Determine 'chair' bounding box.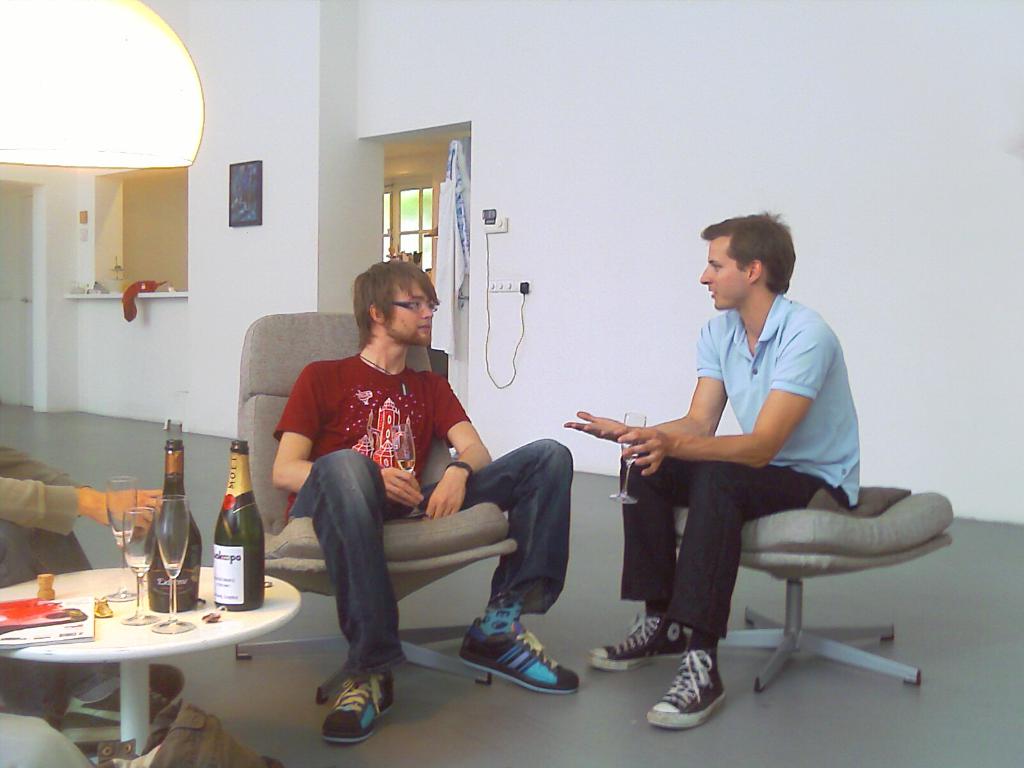
Determined: <box>218,310,531,691</box>.
